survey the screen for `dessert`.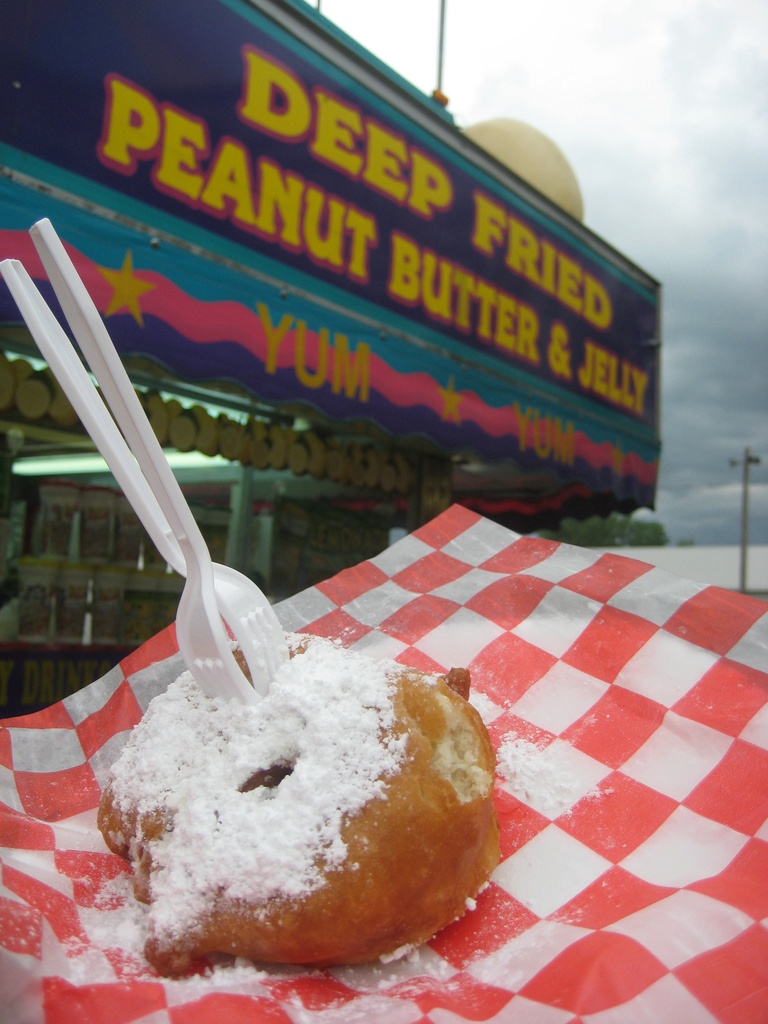
Survey found: [101,632,498,995].
